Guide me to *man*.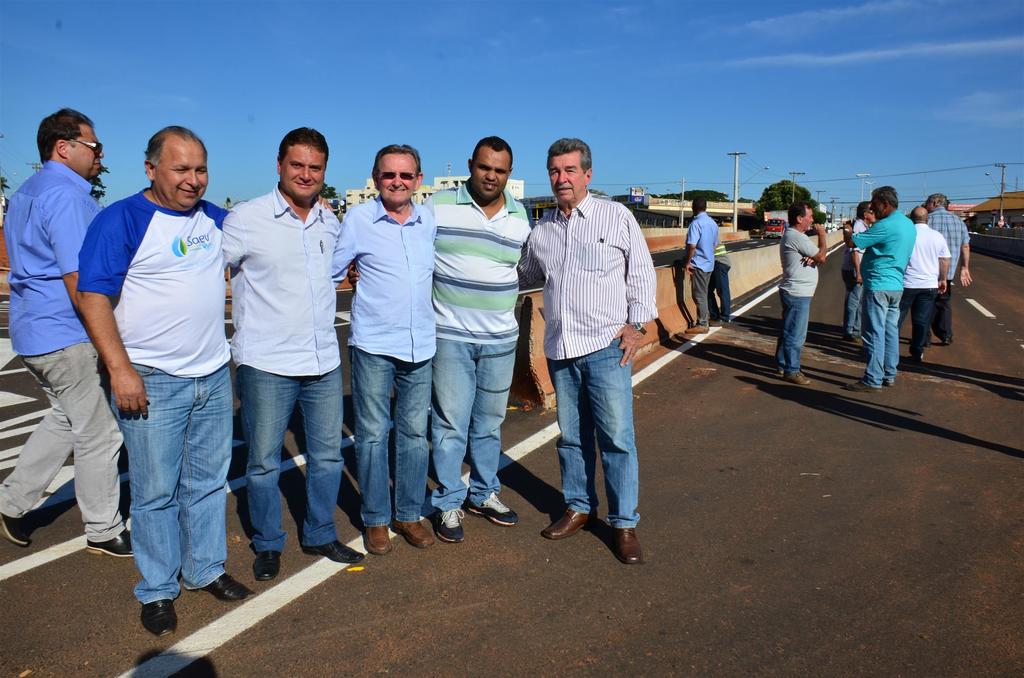
Guidance: bbox=[215, 125, 346, 583].
